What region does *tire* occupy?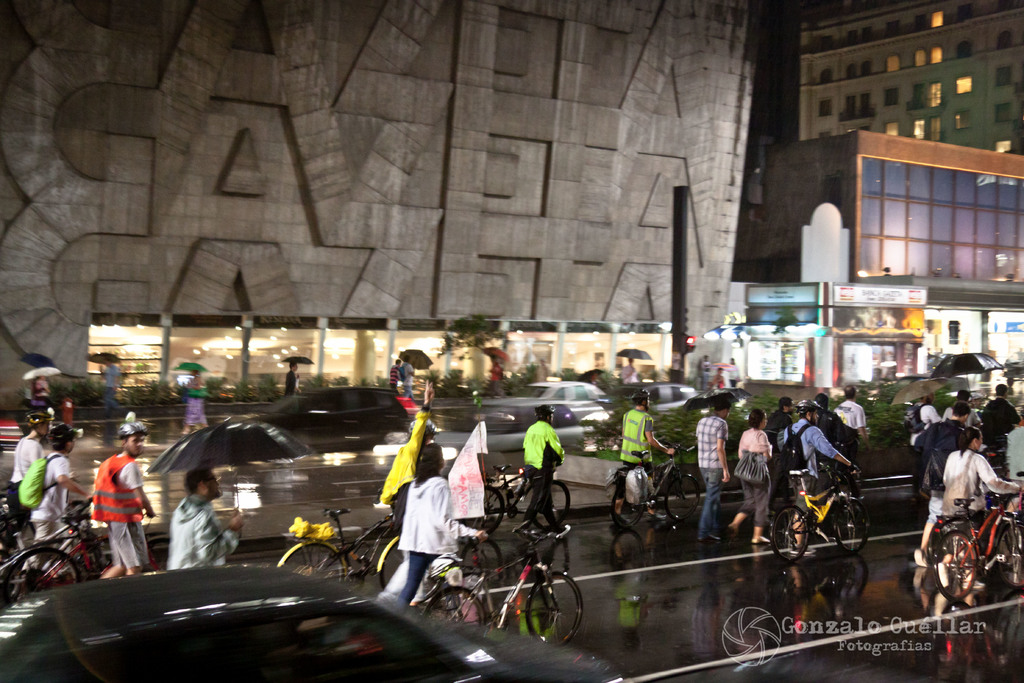
[left=381, top=533, right=408, bottom=589].
